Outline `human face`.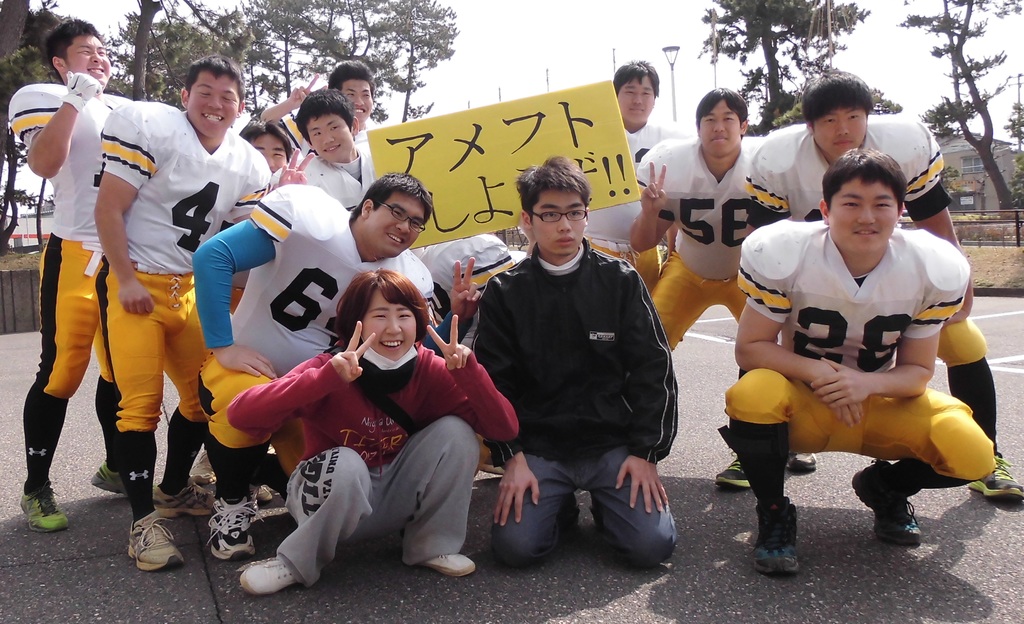
Outline: 65:35:113:84.
